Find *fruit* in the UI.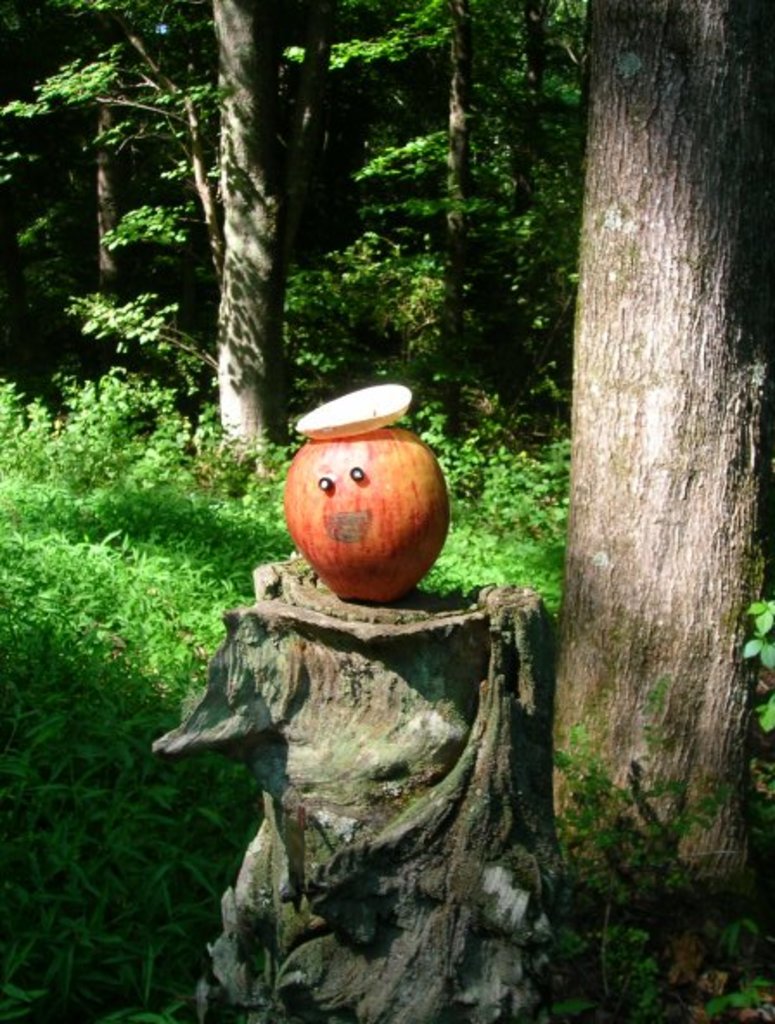
UI element at BBox(289, 420, 443, 612).
